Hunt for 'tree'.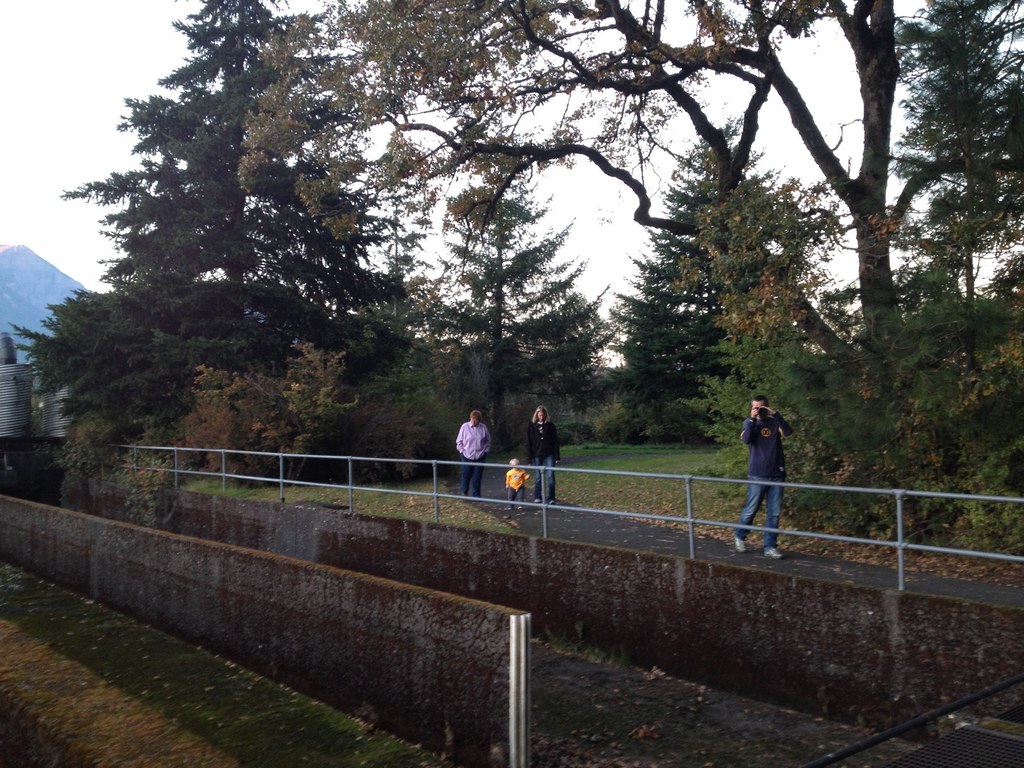
Hunted down at box=[585, 138, 882, 458].
